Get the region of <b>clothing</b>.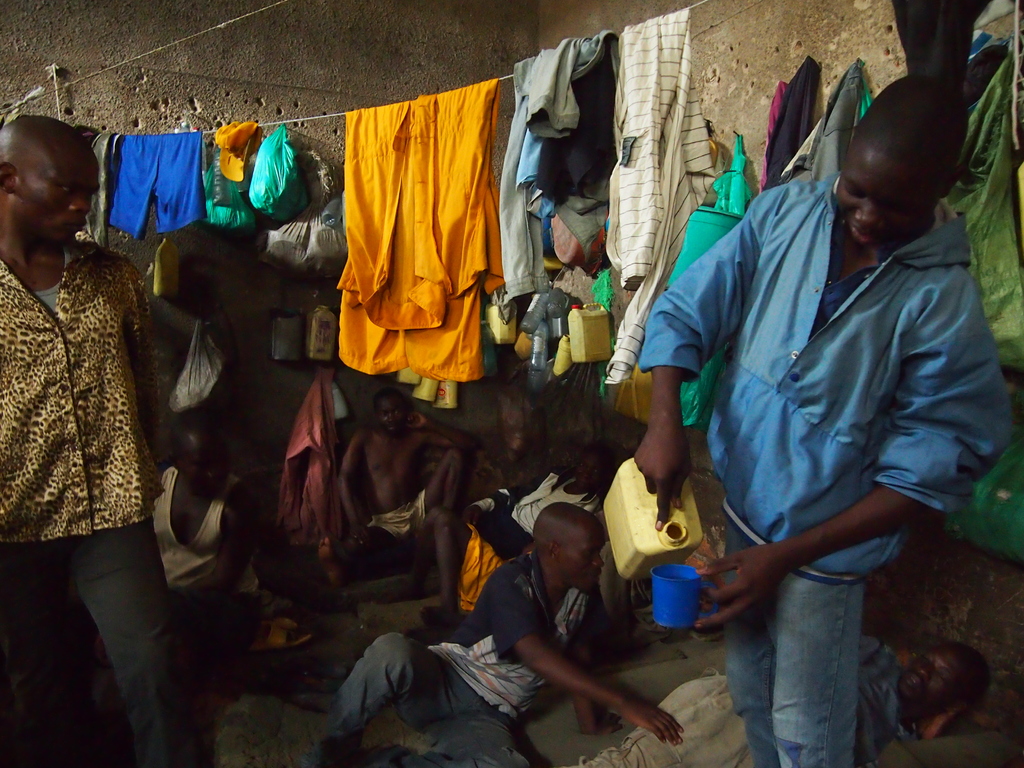
bbox(504, 45, 563, 310).
